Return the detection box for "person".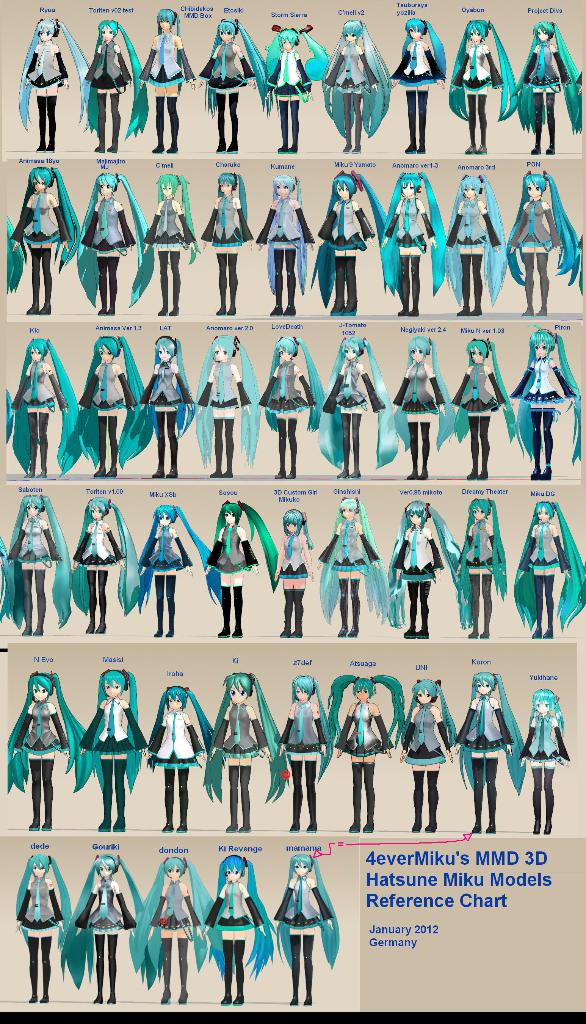
region(142, 858, 219, 1002).
